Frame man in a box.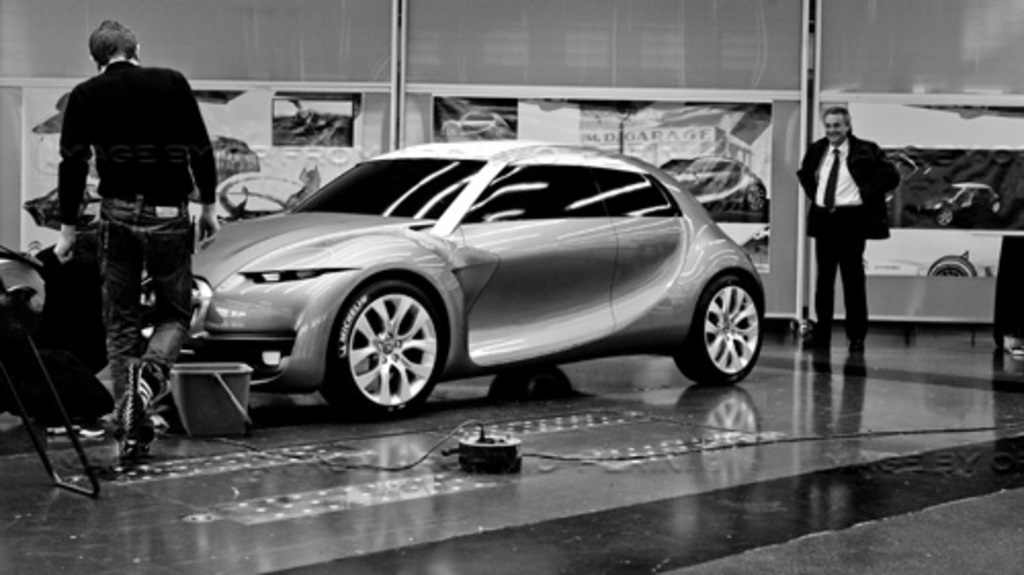
<bbox>47, 16, 225, 467</bbox>.
